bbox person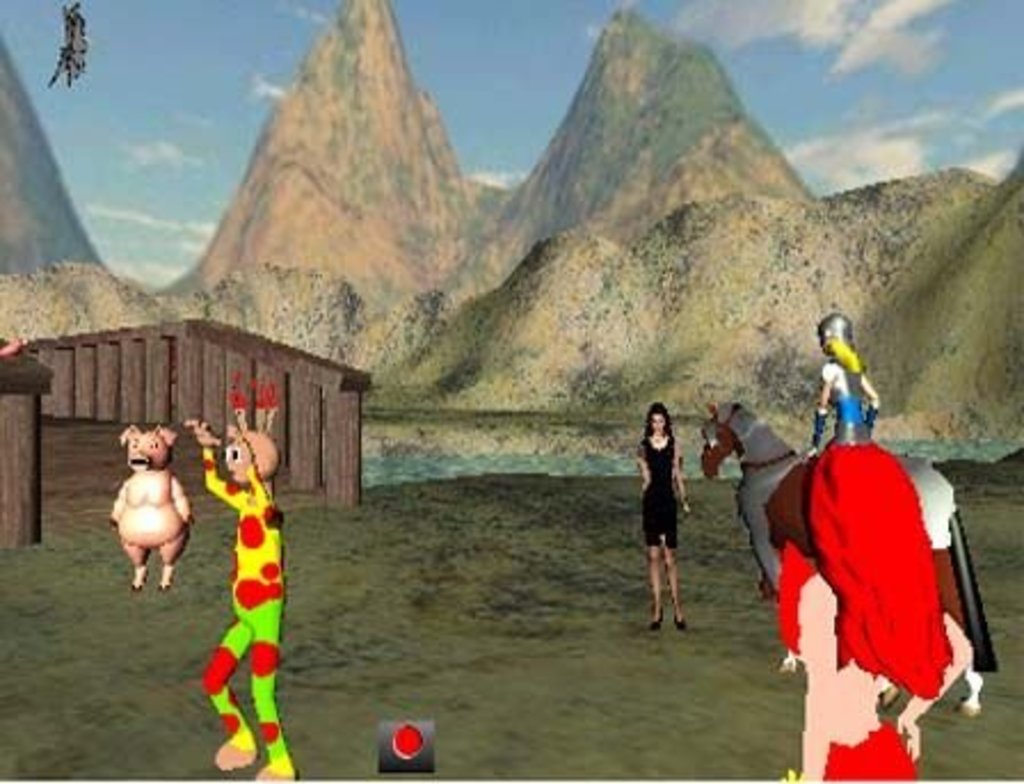
detection(761, 446, 971, 782)
